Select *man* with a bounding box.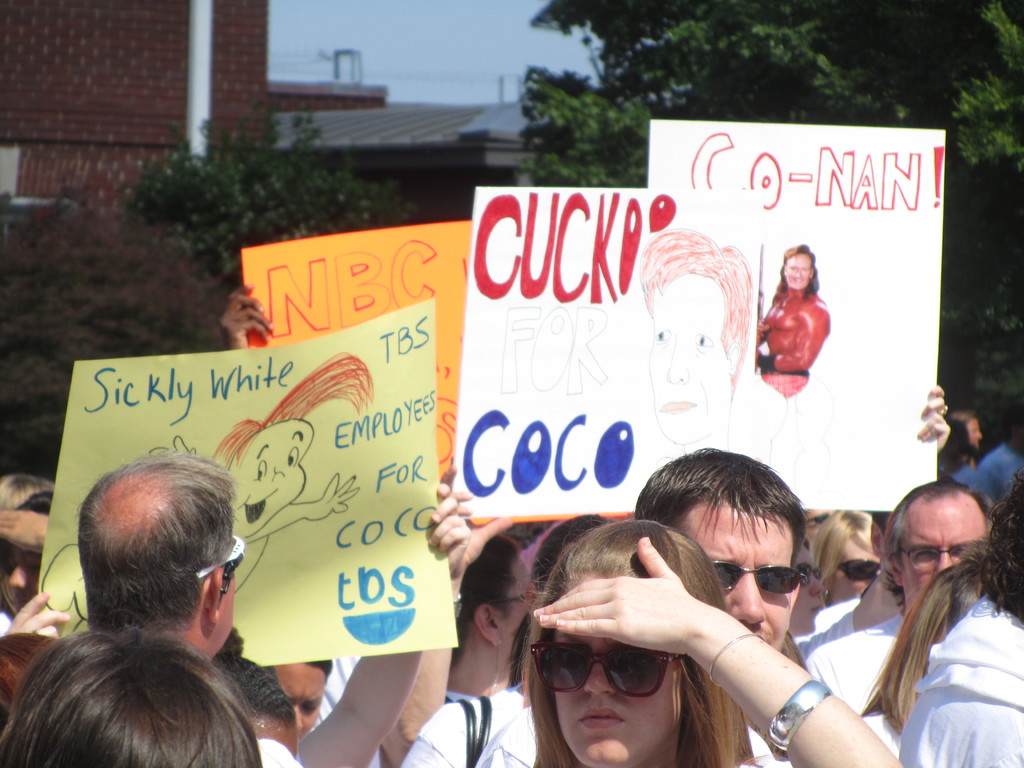
BBox(69, 450, 305, 767).
